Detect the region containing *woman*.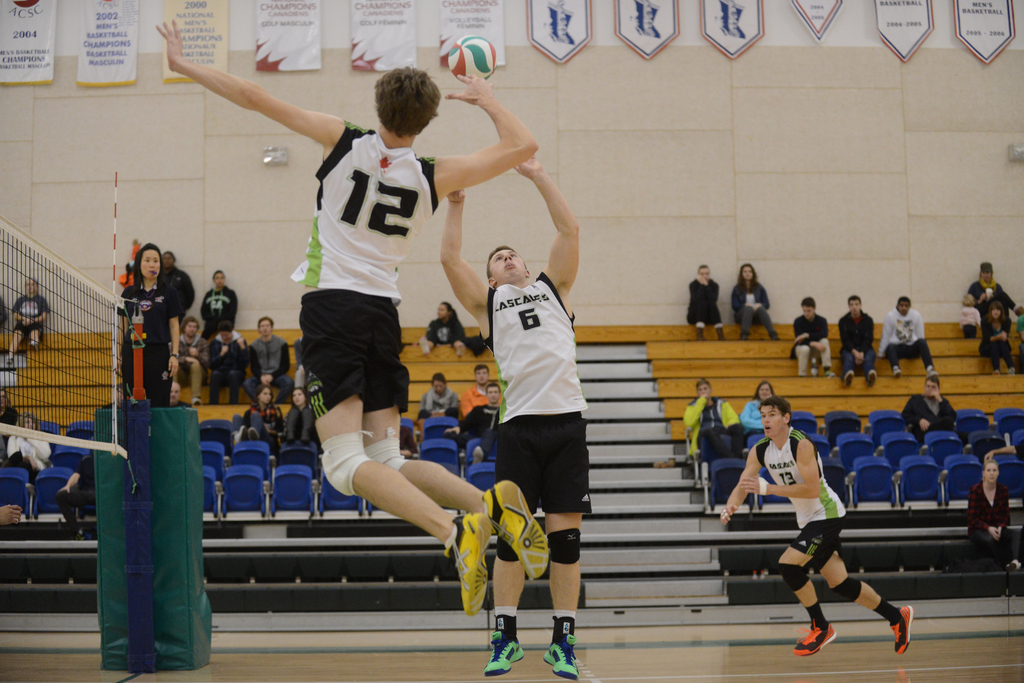
crop(734, 404, 897, 661).
